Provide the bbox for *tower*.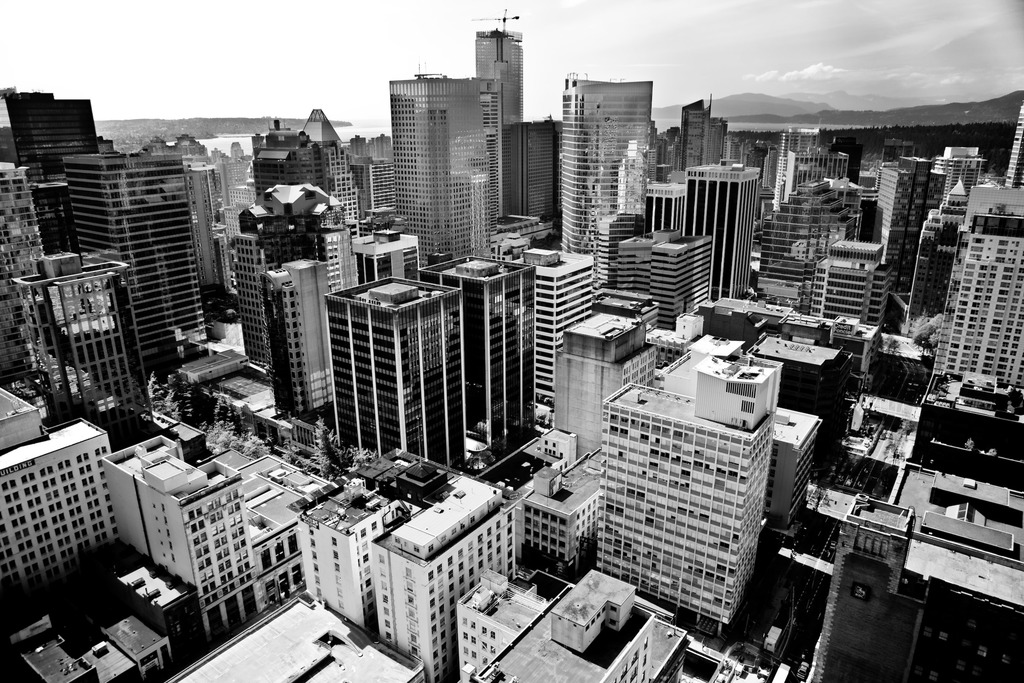
detection(947, 196, 1023, 419).
